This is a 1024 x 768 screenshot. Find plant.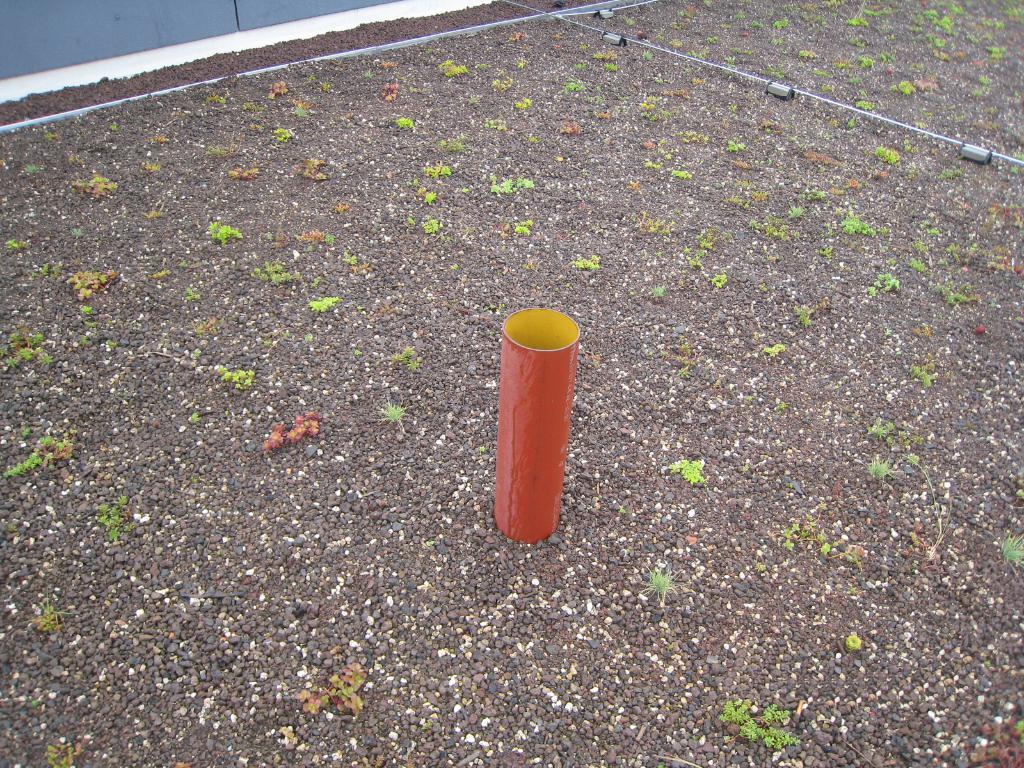
Bounding box: l=944, t=244, r=958, b=259.
